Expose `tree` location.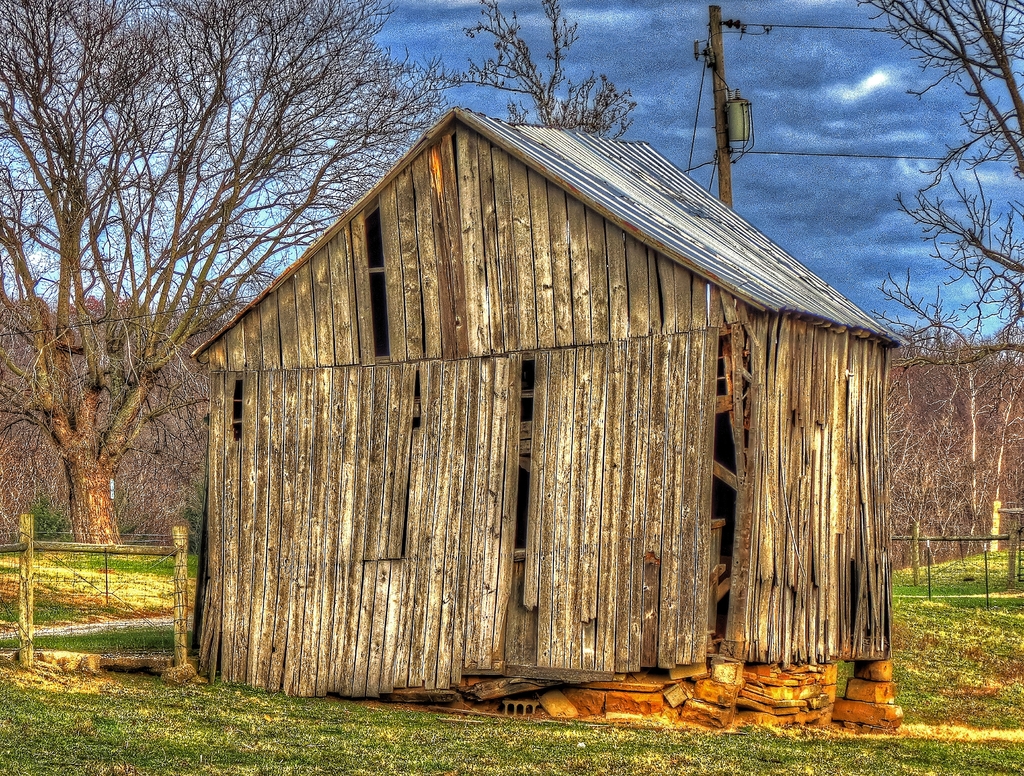
Exposed at (left=870, top=1, right=1023, bottom=181).
